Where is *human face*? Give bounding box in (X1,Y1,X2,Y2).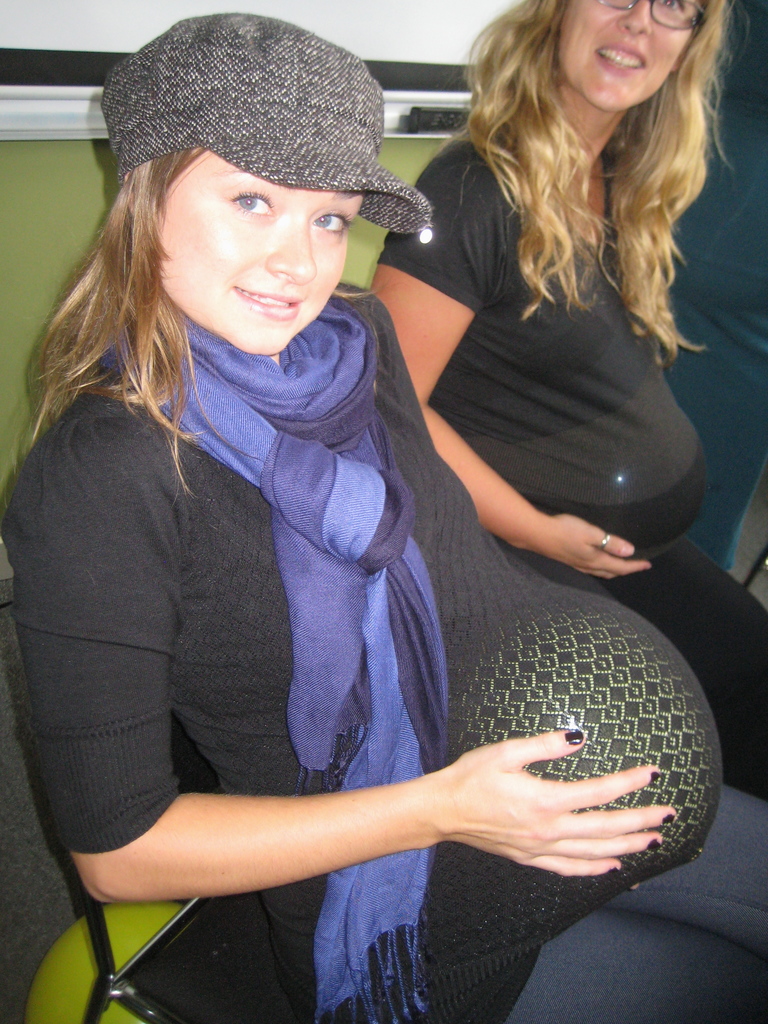
(557,0,715,115).
